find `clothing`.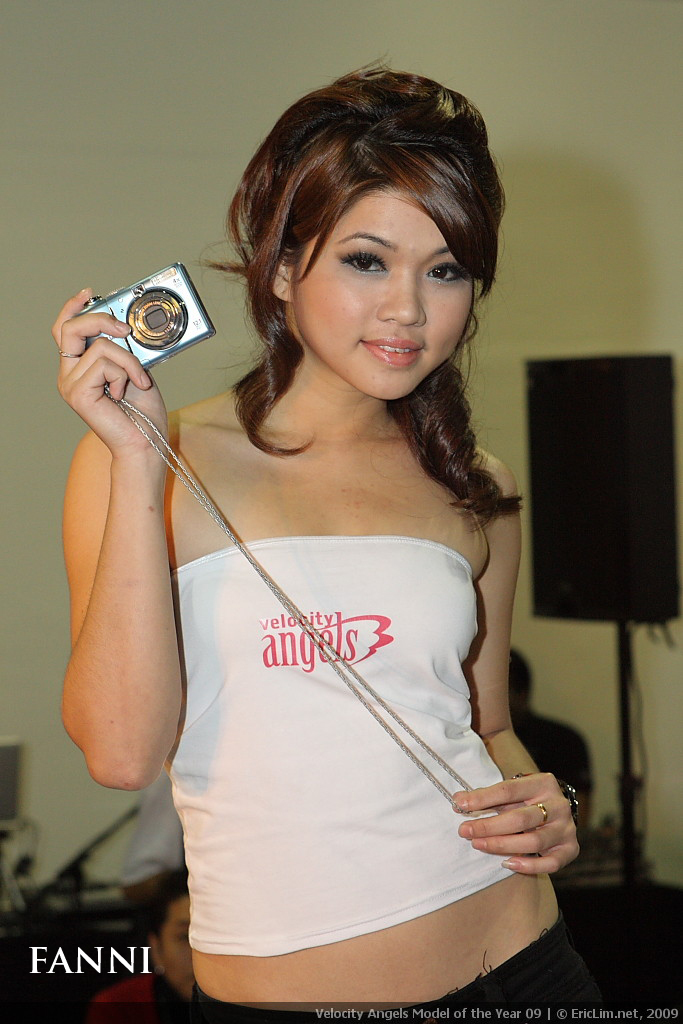
[left=167, top=531, right=608, bottom=1013].
